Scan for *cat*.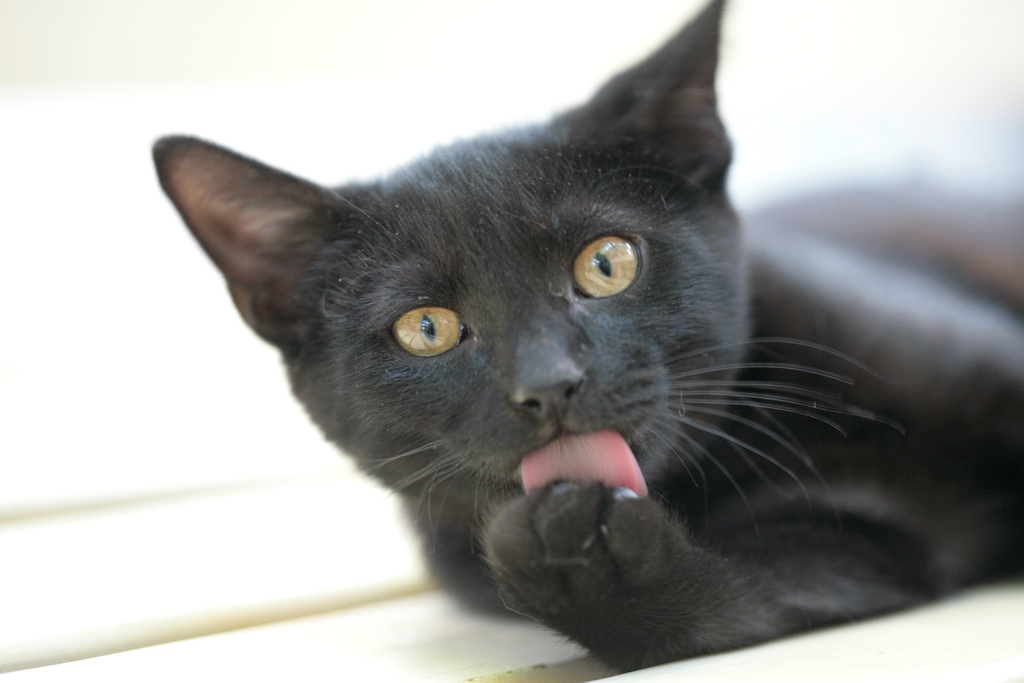
Scan result: (156, 0, 1023, 666).
